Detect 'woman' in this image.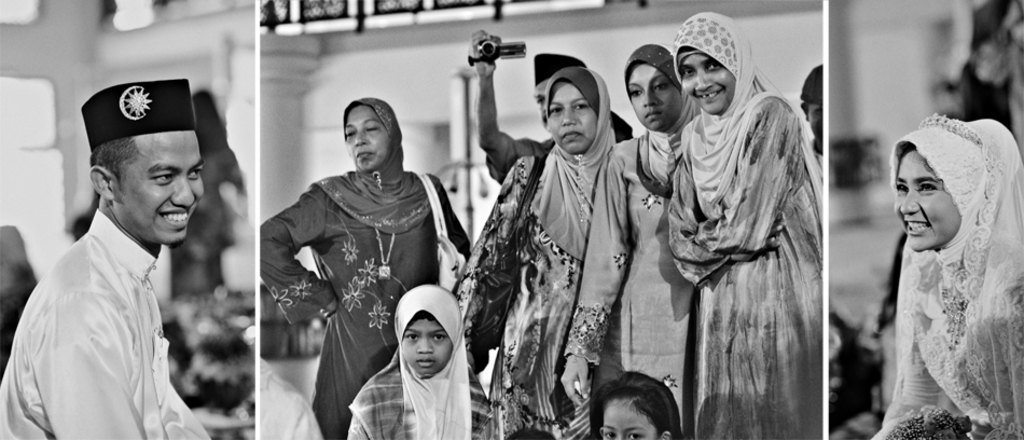
Detection: (564, 43, 700, 439).
